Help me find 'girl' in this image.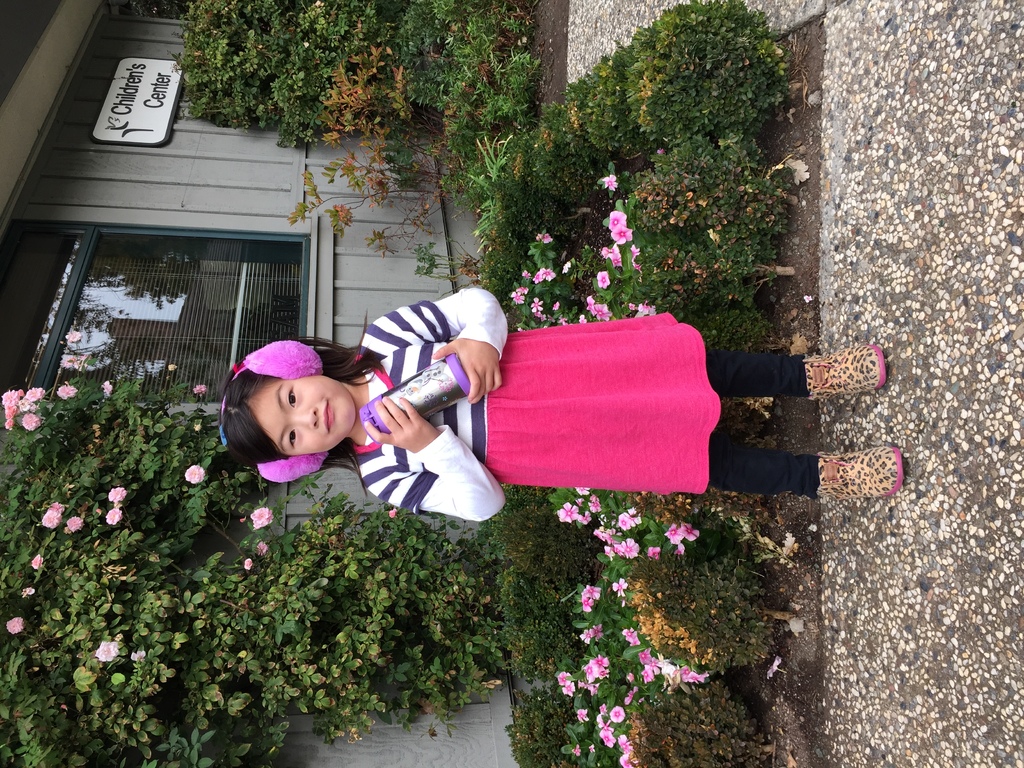
Found it: 218 284 910 525.
